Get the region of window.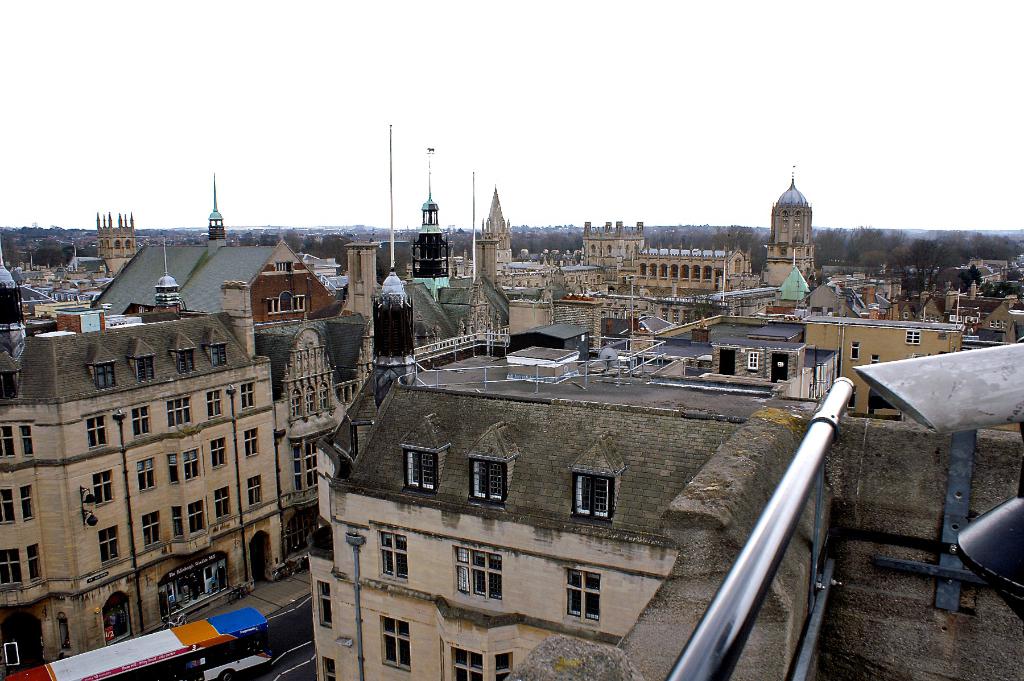
select_region(920, 314, 941, 323).
